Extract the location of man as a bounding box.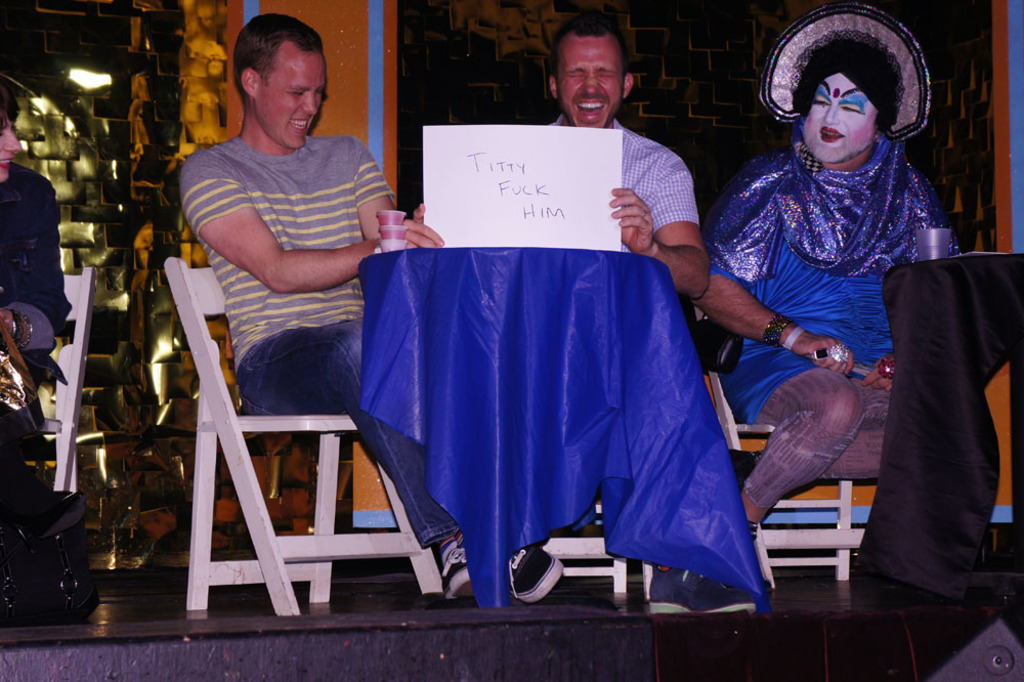
(413,7,707,301).
